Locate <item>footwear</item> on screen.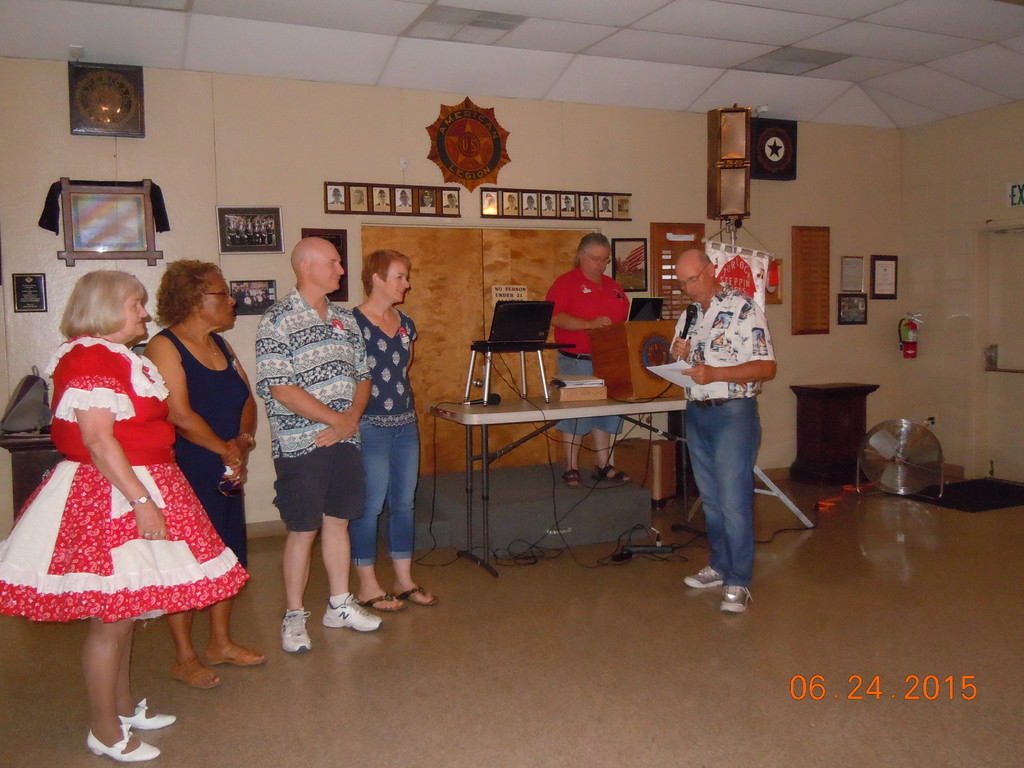
On screen at [left=721, top=586, right=753, bottom=614].
